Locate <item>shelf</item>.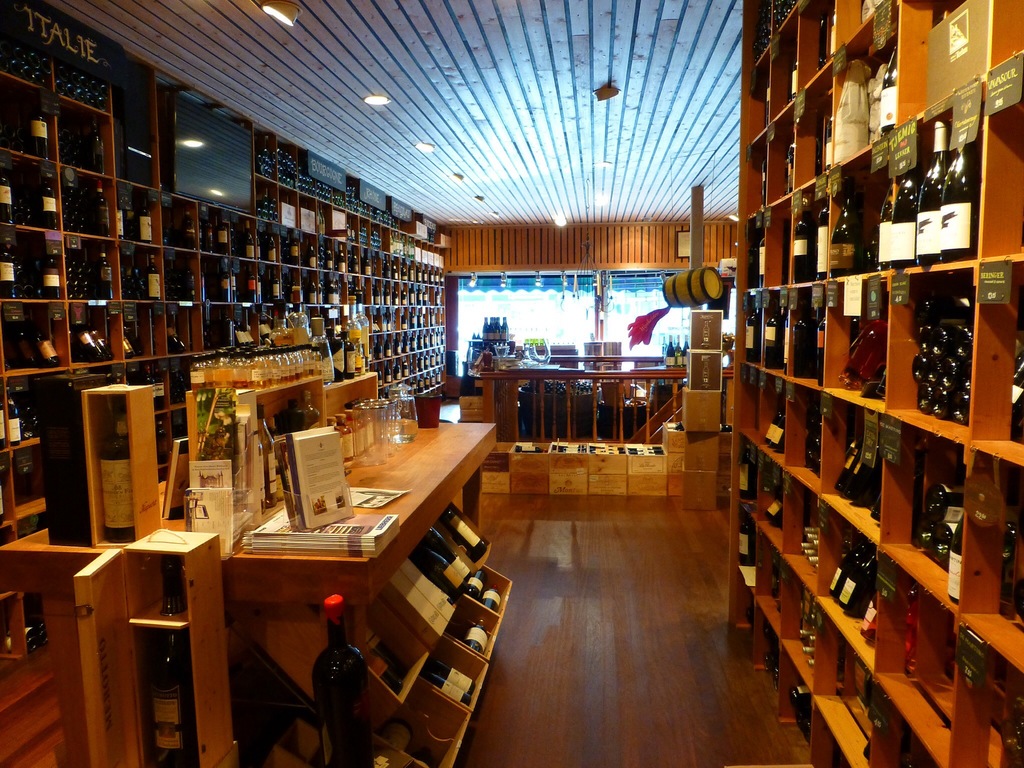
Bounding box: crop(120, 527, 234, 767).
